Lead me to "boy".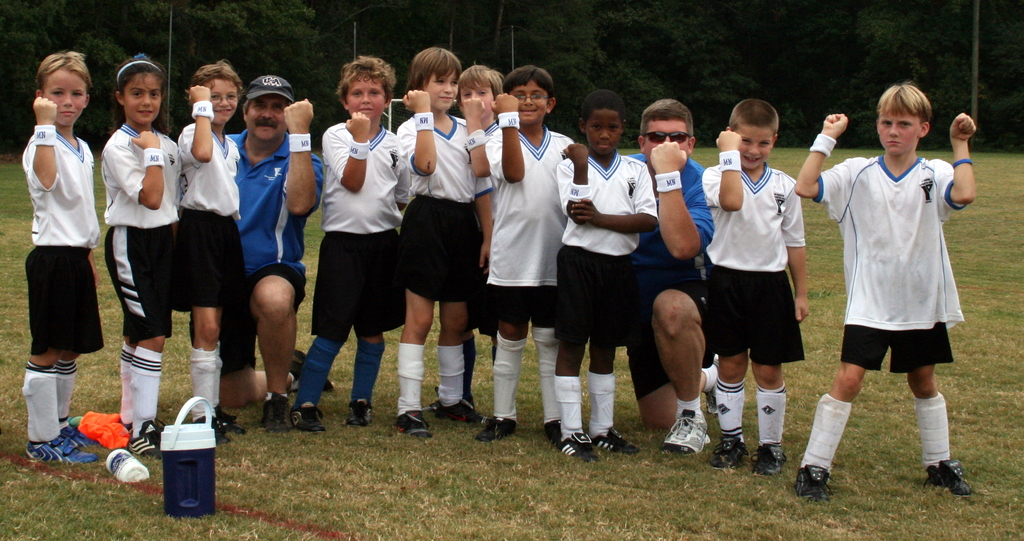
Lead to [436, 60, 504, 413].
